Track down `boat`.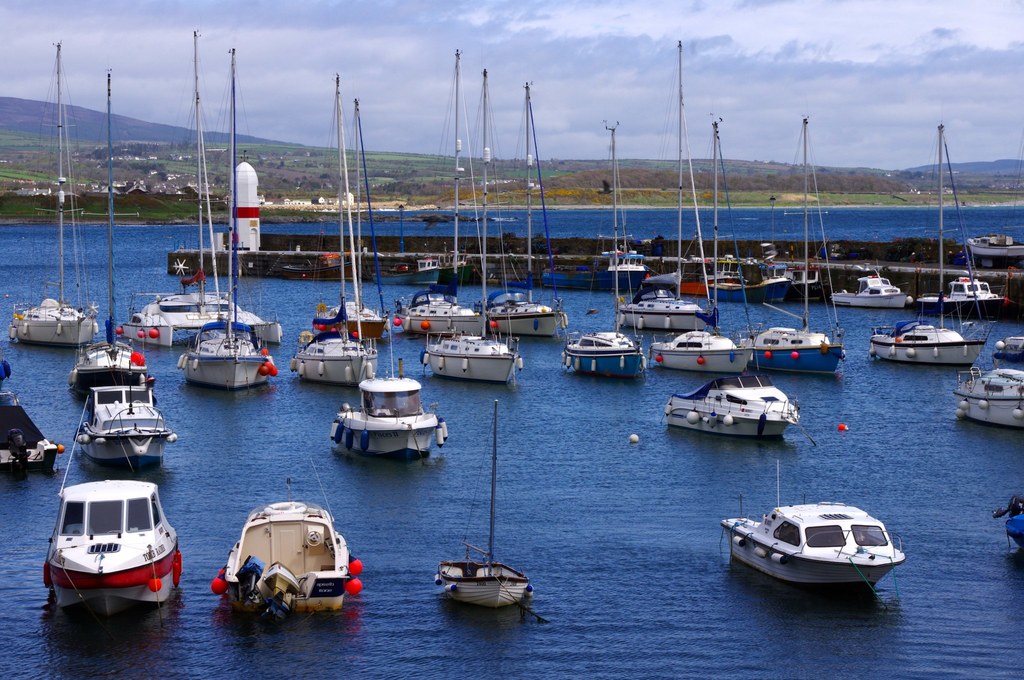
Tracked to {"x1": 709, "y1": 109, "x2": 735, "y2": 298}.
